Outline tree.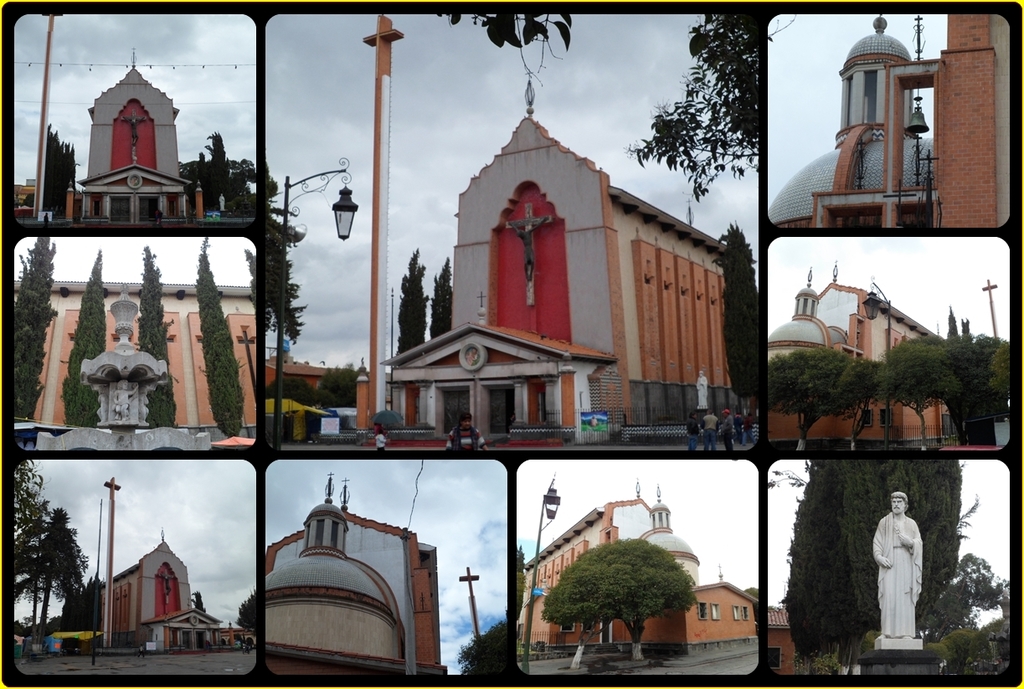
Outline: left=8, top=239, right=67, bottom=413.
